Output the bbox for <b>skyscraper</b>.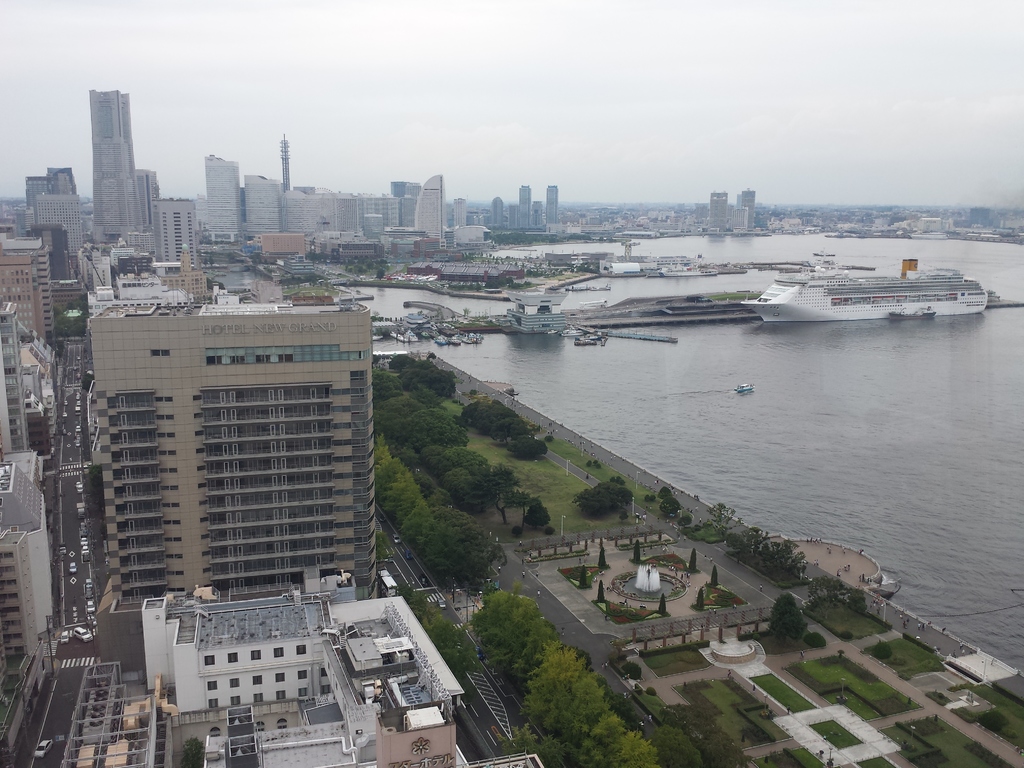
x1=742, y1=188, x2=756, y2=228.
